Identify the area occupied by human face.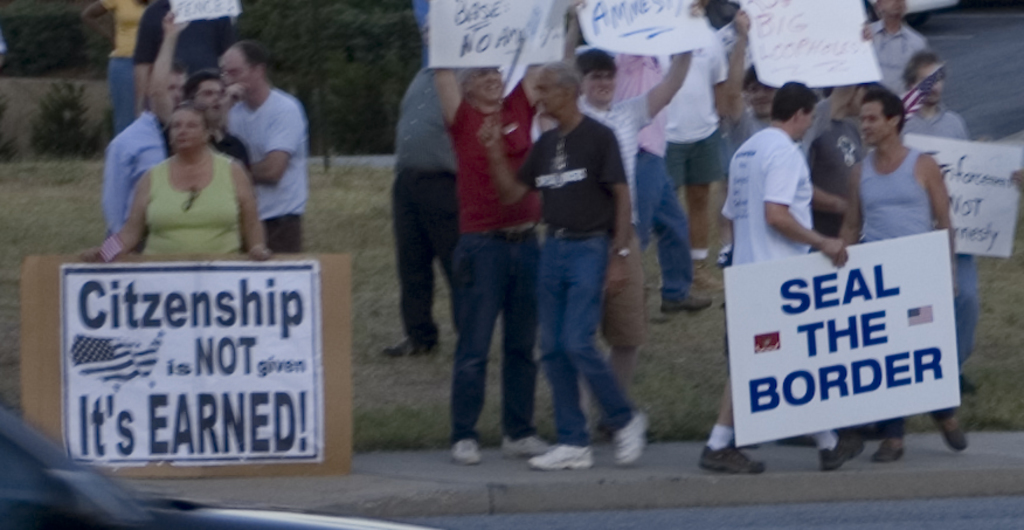
Area: region(583, 67, 615, 104).
